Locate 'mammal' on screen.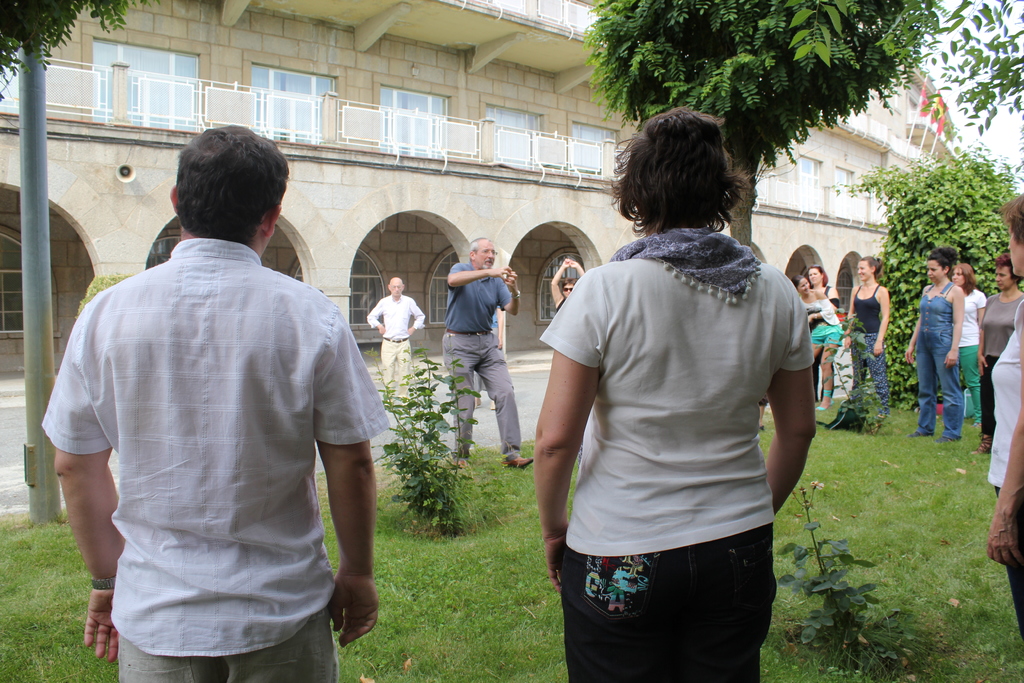
On screen at left=842, top=255, right=887, bottom=416.
